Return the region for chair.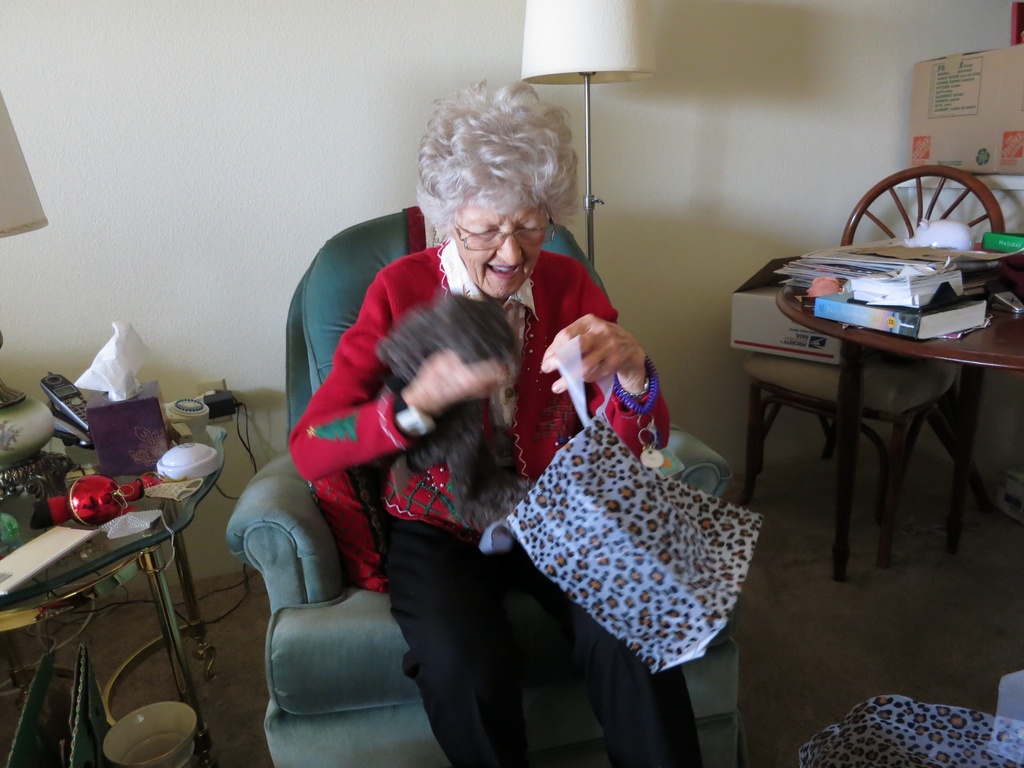
box(737, 166, 1006, 584).
